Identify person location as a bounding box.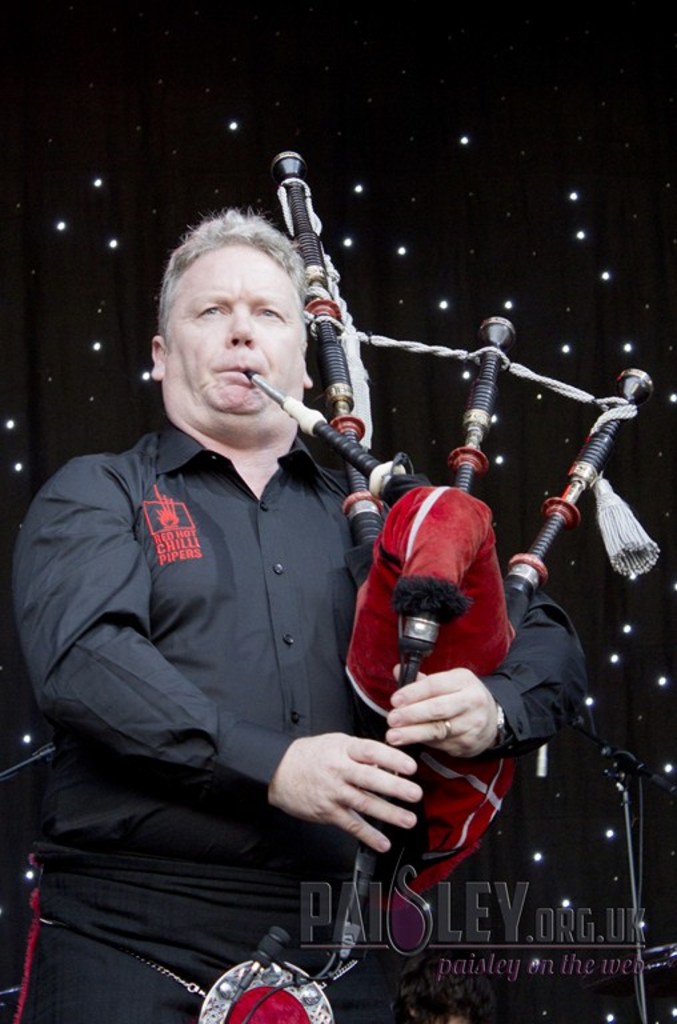
left=37, top=149, right=513, bottom=1007.
